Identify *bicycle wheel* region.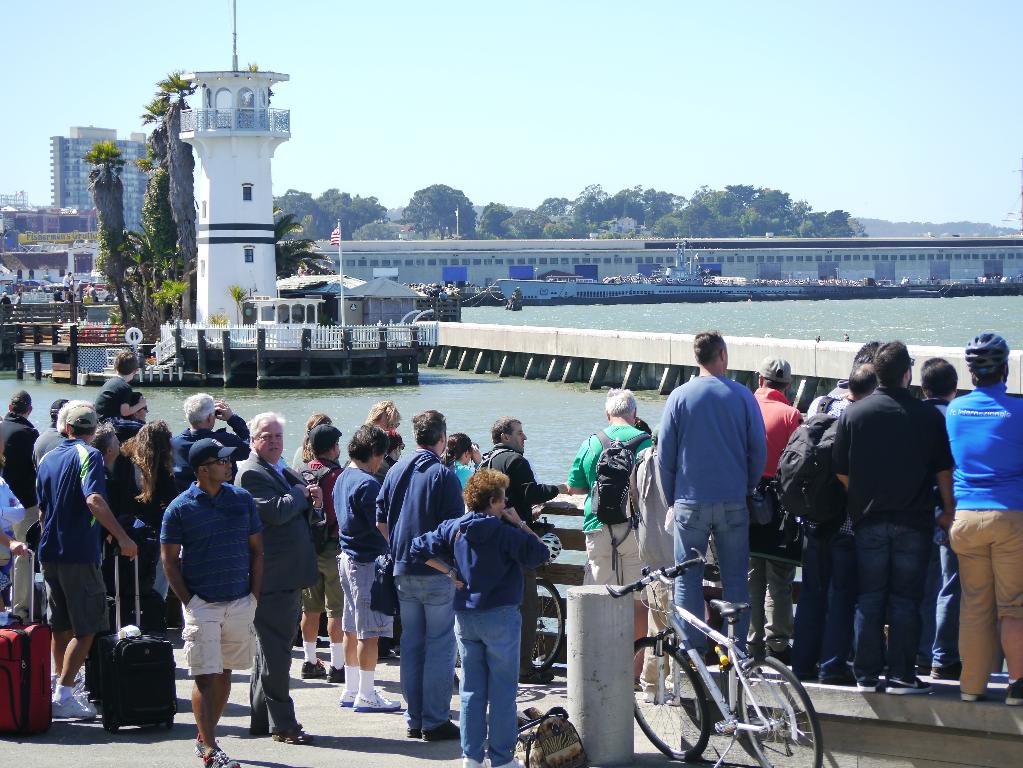
Region: left=731, top=654, right=824, bottom=767.
